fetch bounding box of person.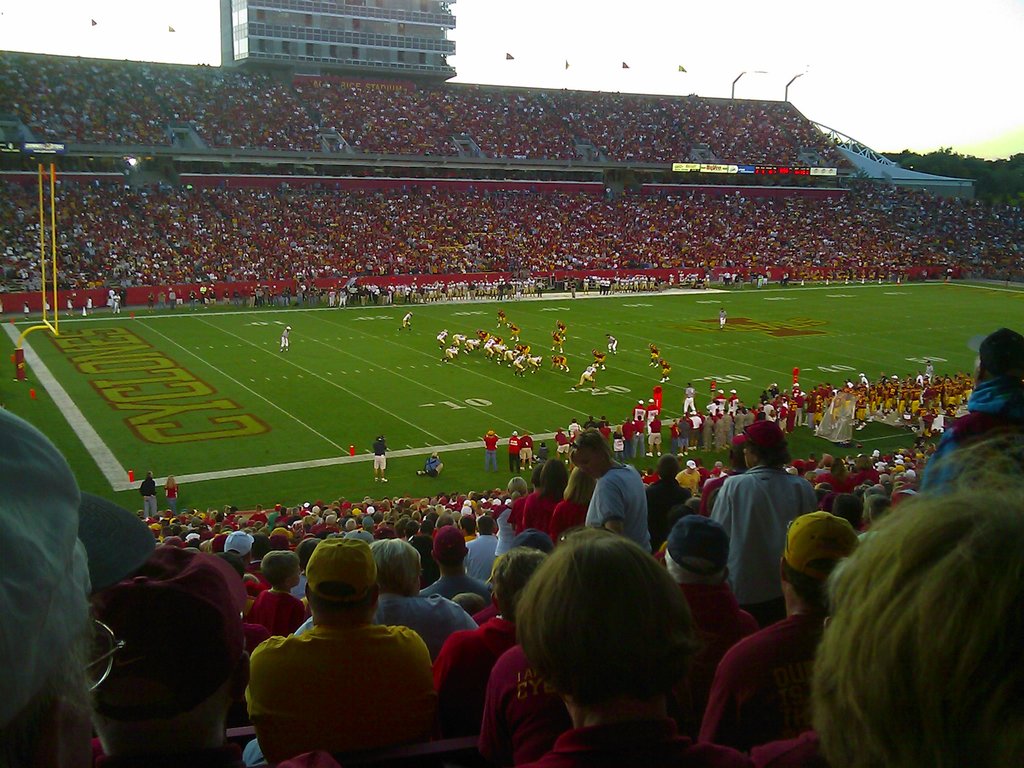
Bbox: 0/404/159/767.
